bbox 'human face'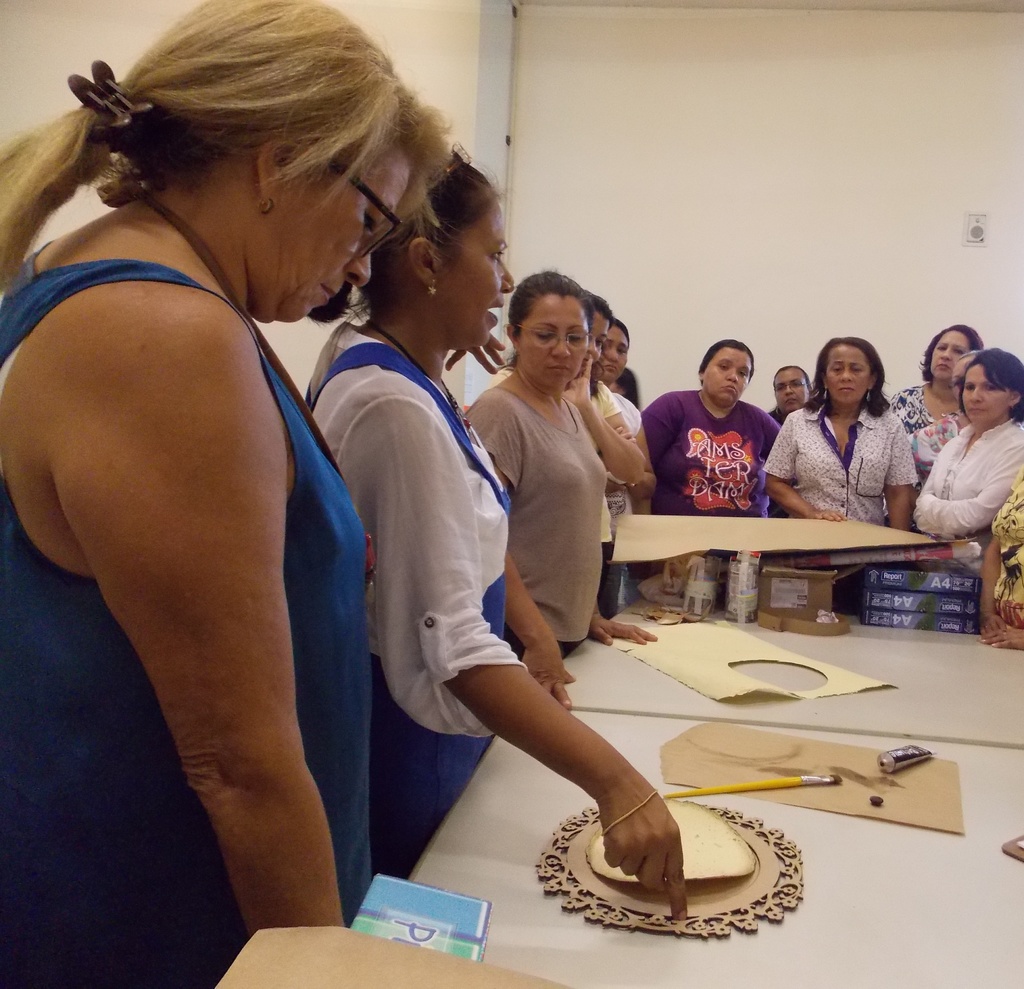
box=[962, 364, 1013, 422]
